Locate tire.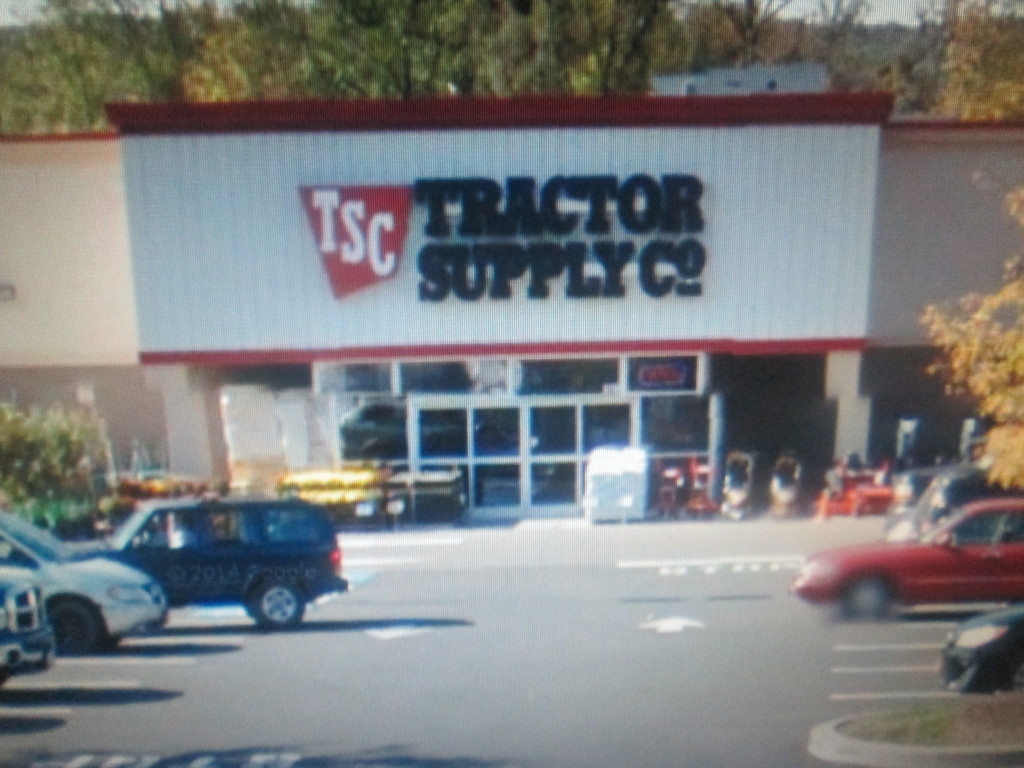
Bounding box: 42:600:97:659.
